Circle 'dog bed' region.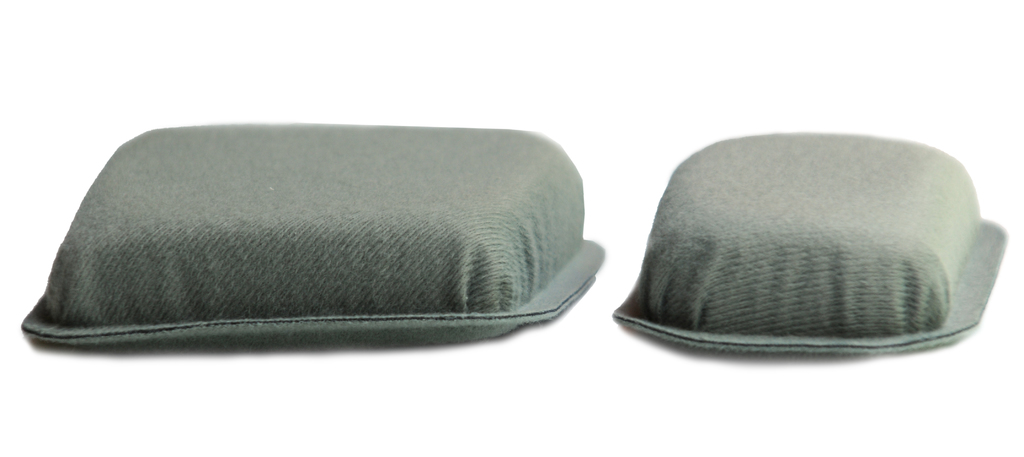
Region: 20 120 605 345.
